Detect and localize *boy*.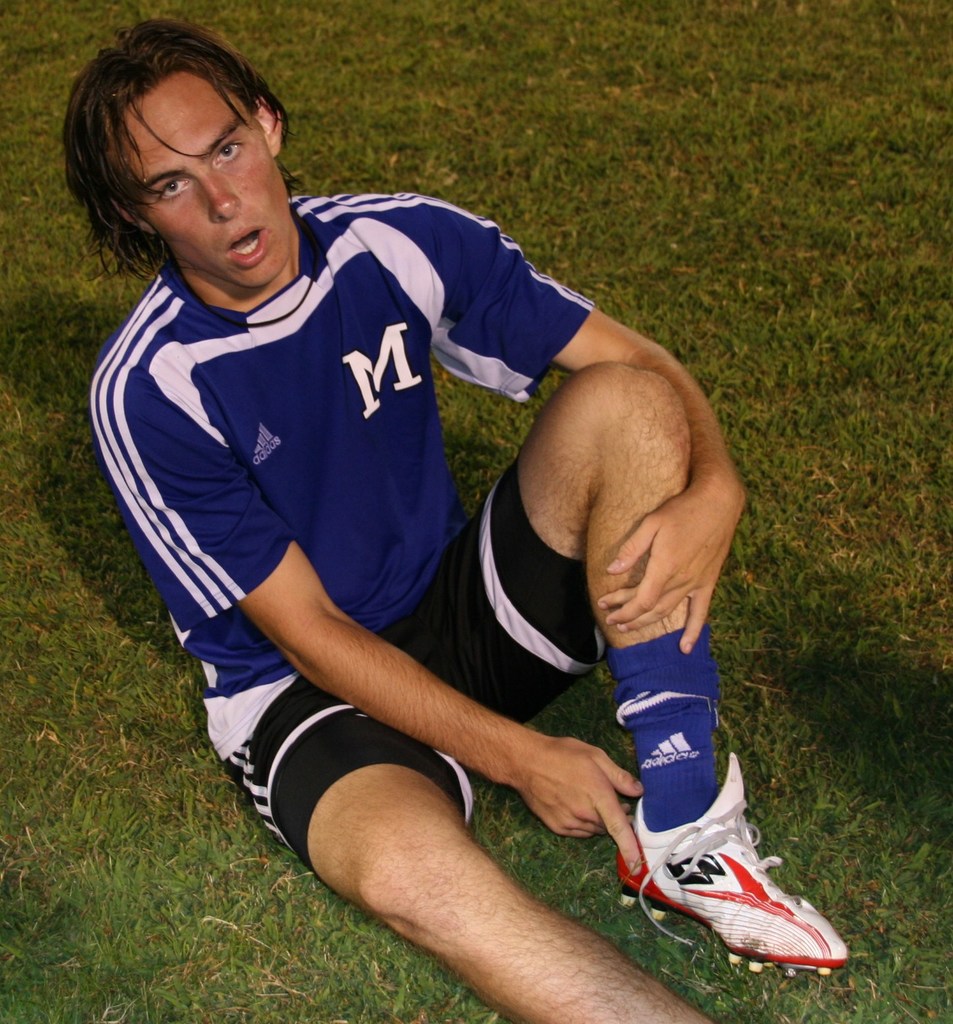
Localized at bbox=(68, 6, 863, 1023).
